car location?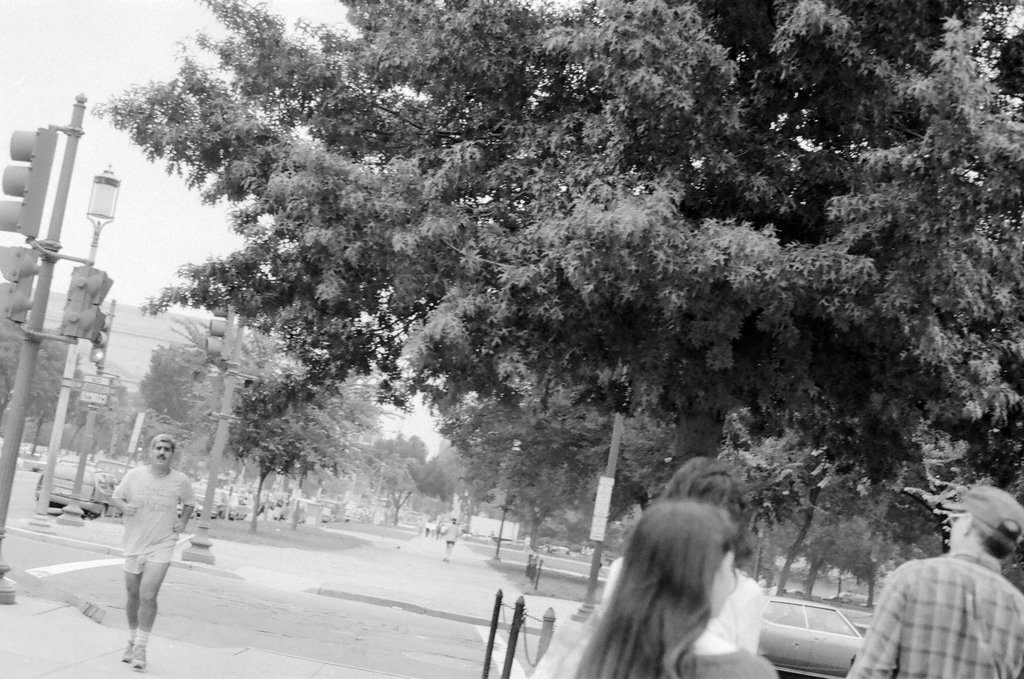
locate(751, 601, 865, 678)
